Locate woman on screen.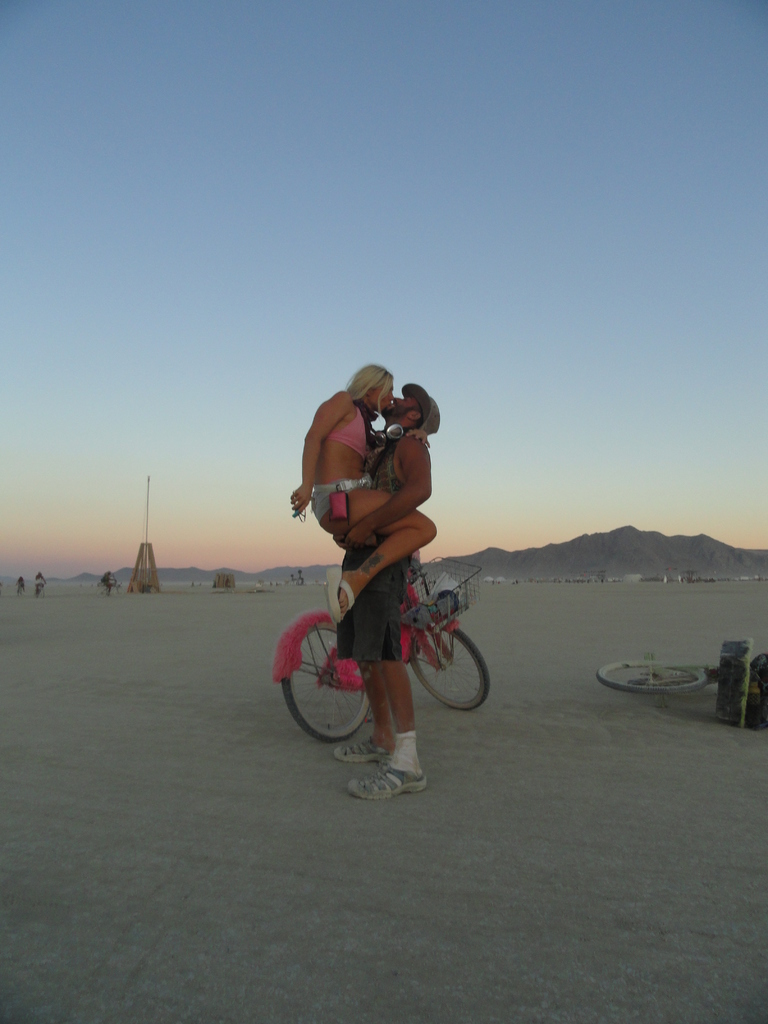
On screen at bbox=[293, 368, 439, 624].
